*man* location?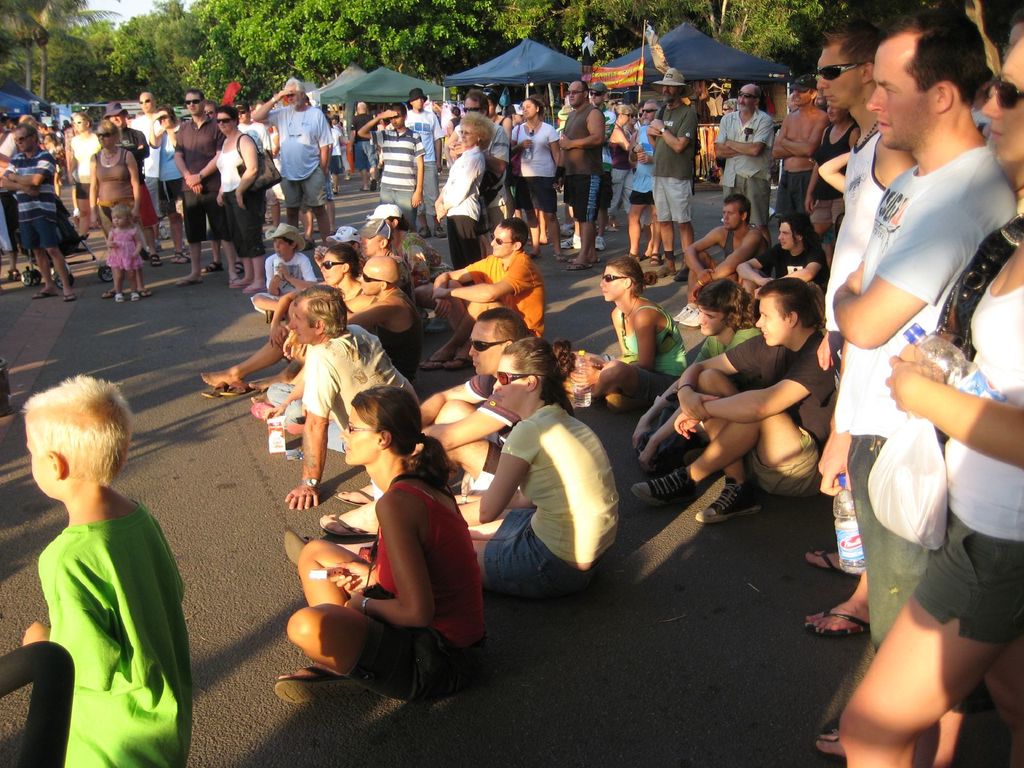
bbox(419, 216, 546, 369)
